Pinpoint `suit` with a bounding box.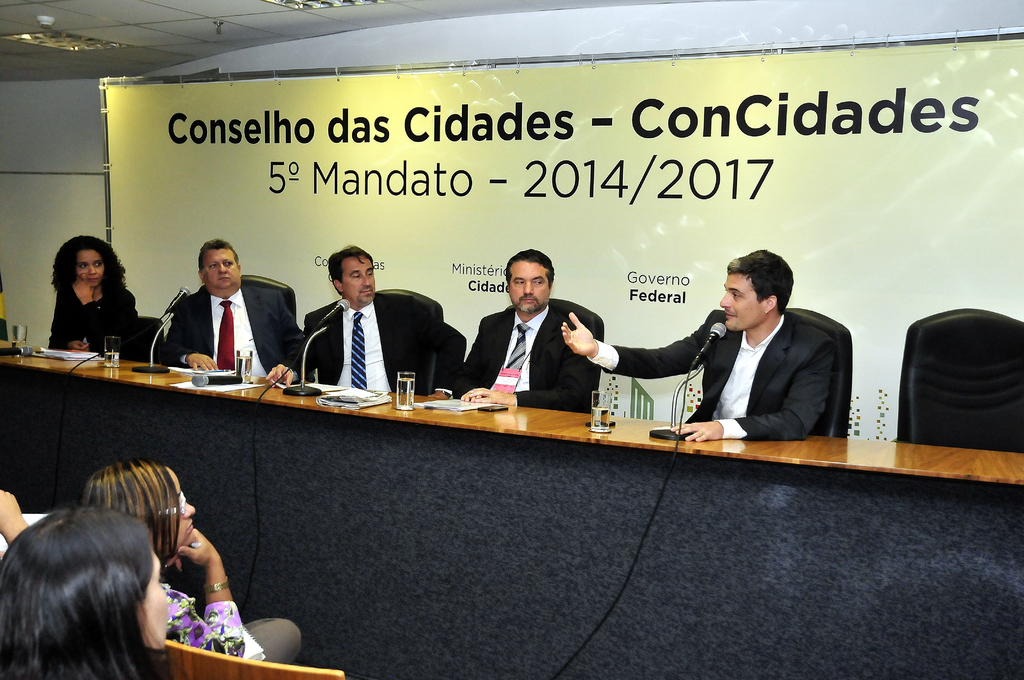
451:305:590:414.
